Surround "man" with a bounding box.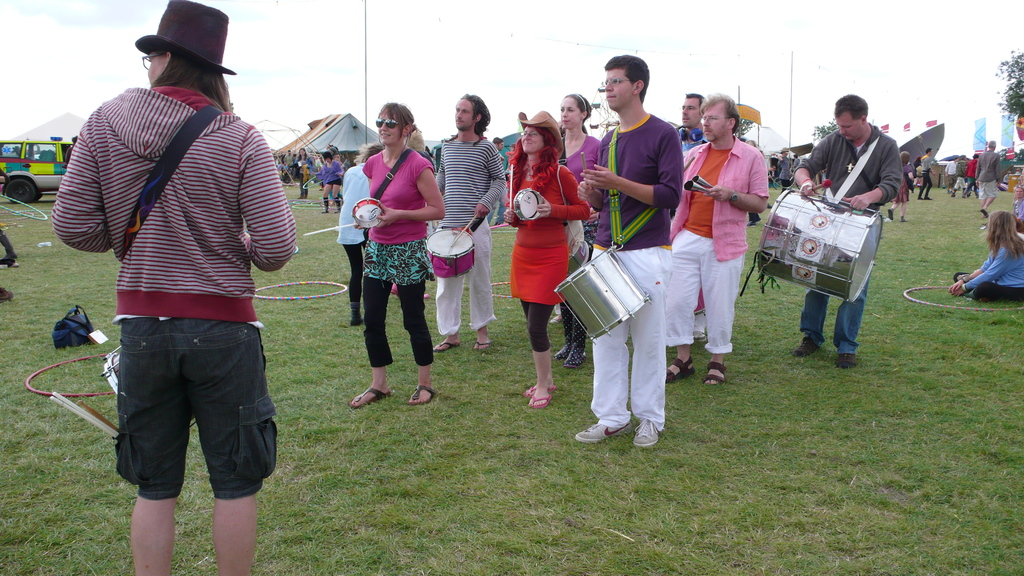
(left=793, top=95, right=899, bottom=367).
